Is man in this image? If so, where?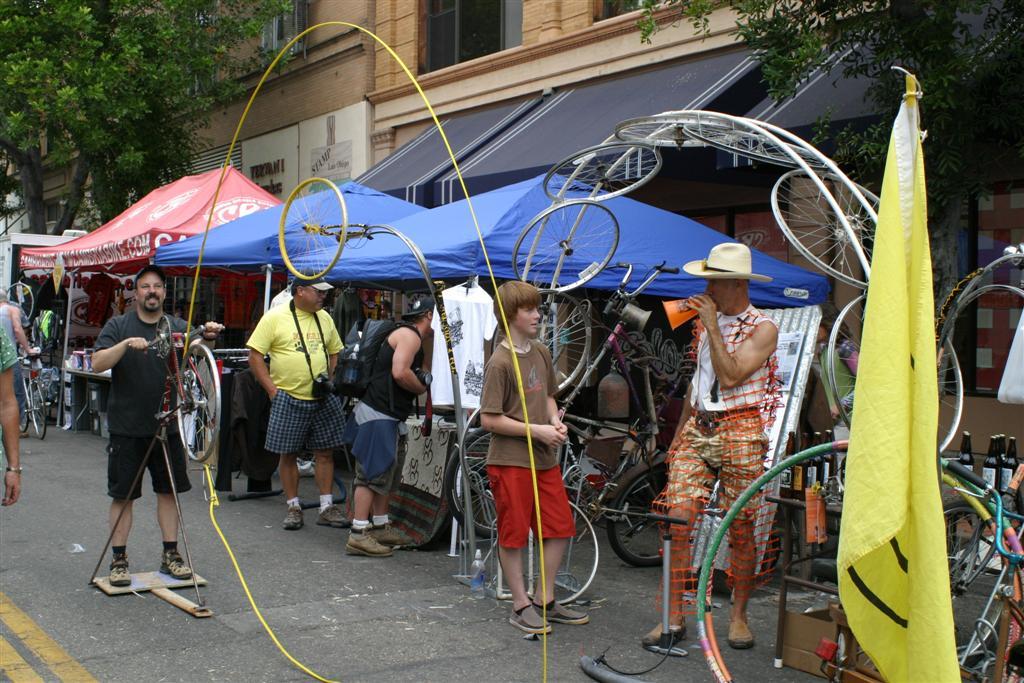
Yes, at Rect(476, 278, 589, 638).
